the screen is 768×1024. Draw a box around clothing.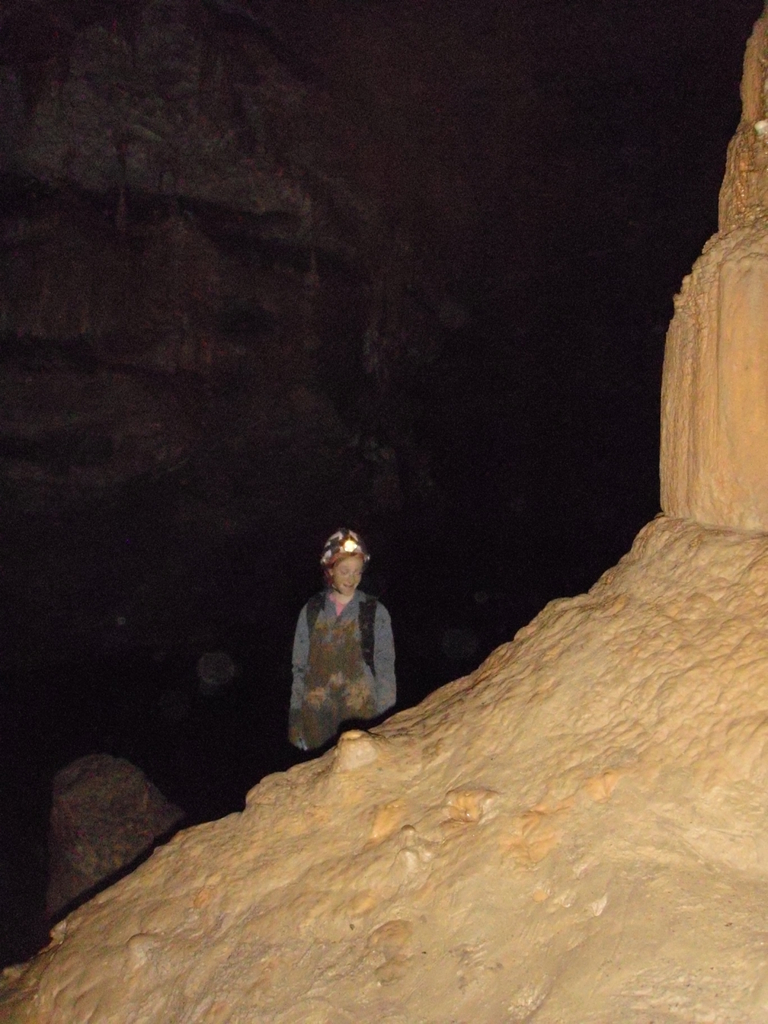
pyautogui.locateOnScreen(281, 558, 404, 753).
